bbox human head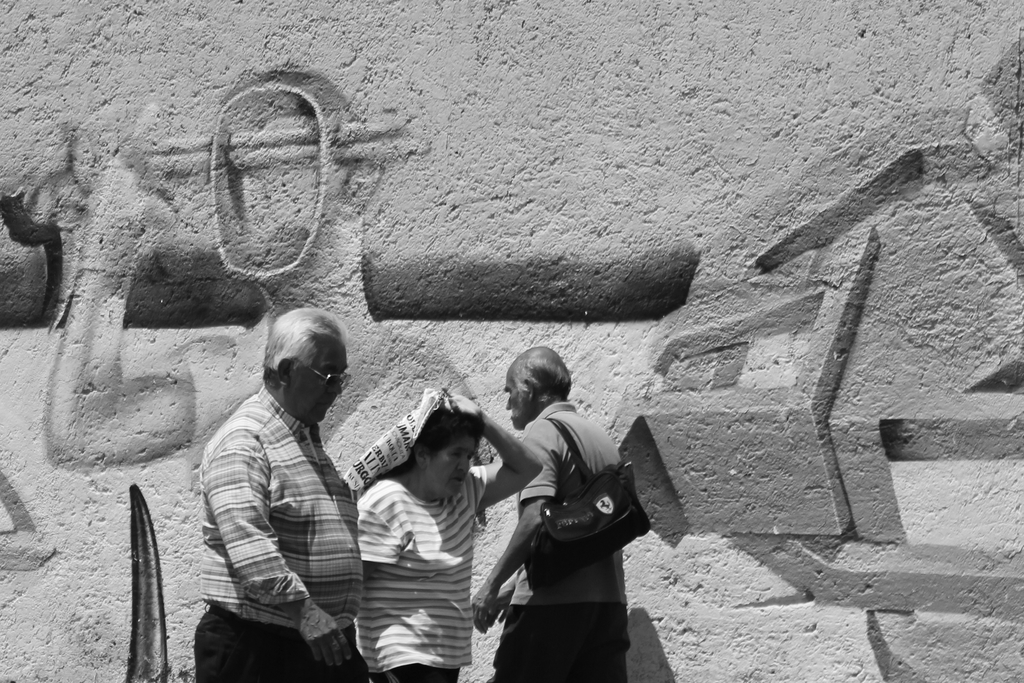
253, 306, 346, 438
